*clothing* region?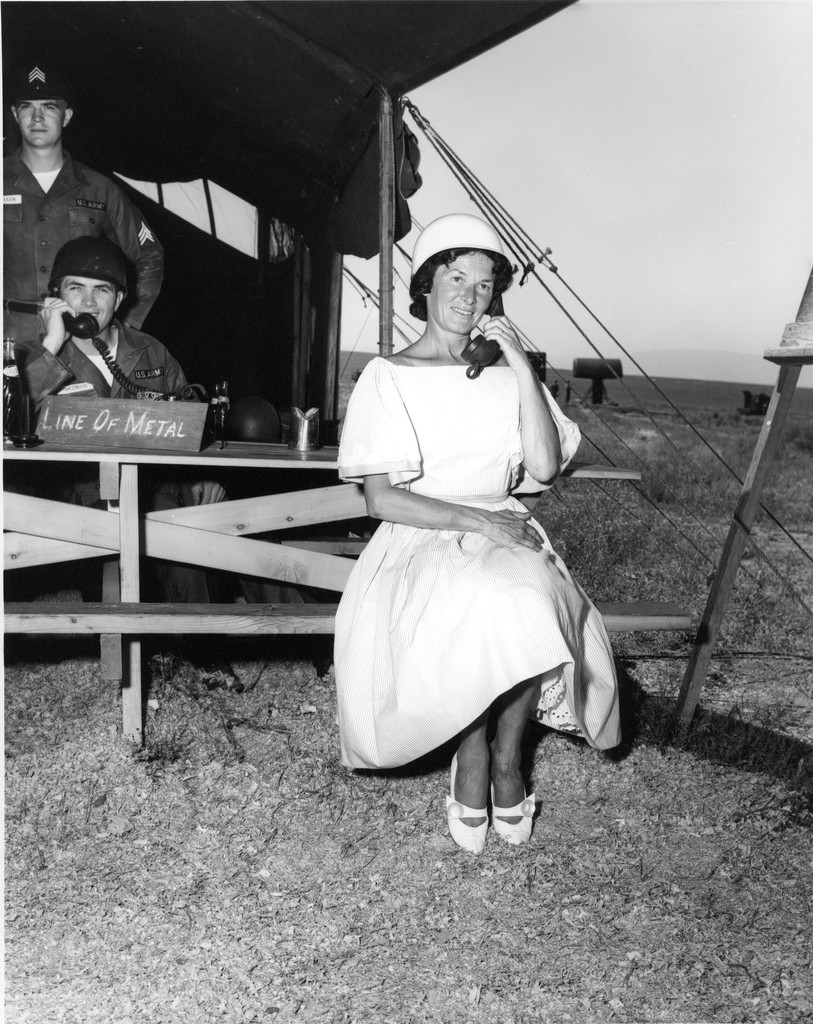
crop(326, 317, 622, 762)
